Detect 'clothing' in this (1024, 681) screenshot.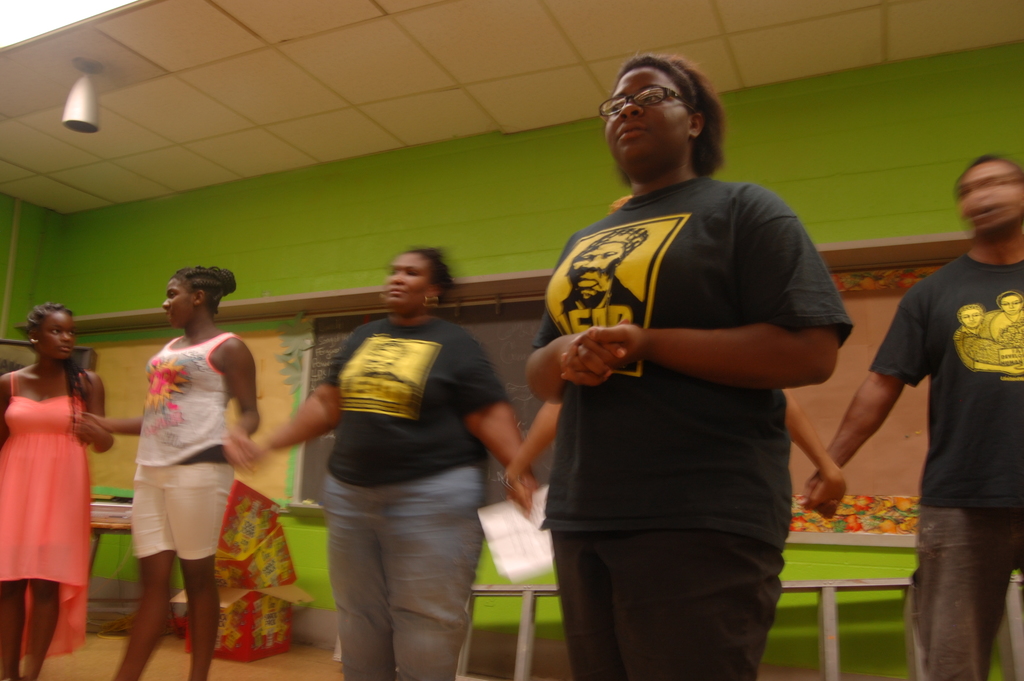
Detection: [0,366,94,663].
